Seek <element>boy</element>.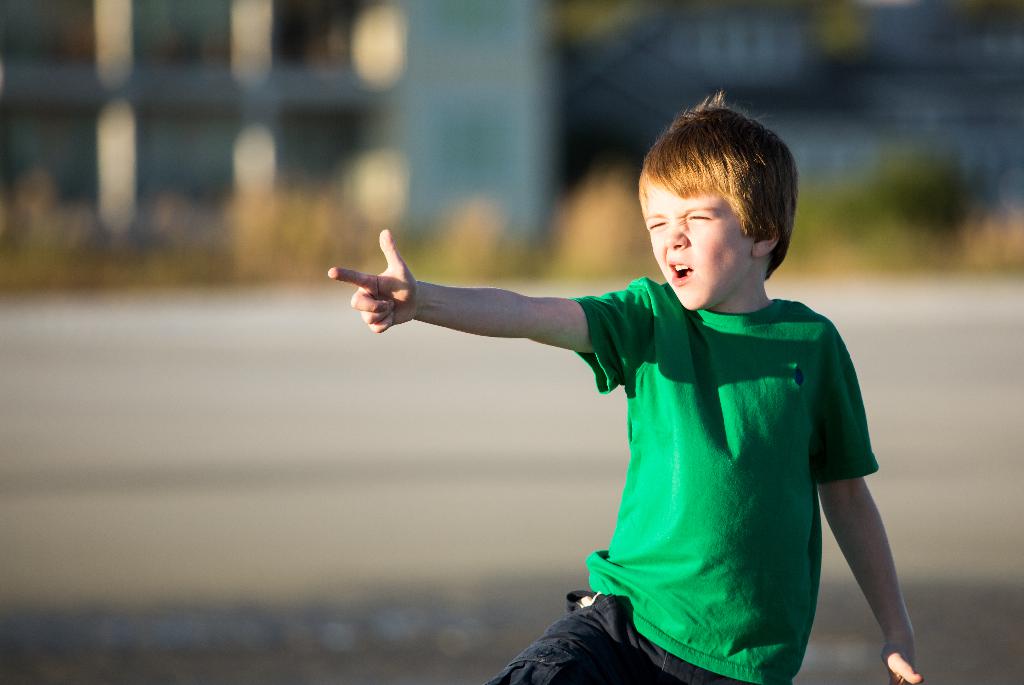
BBox(329, 87, 922, 684).
